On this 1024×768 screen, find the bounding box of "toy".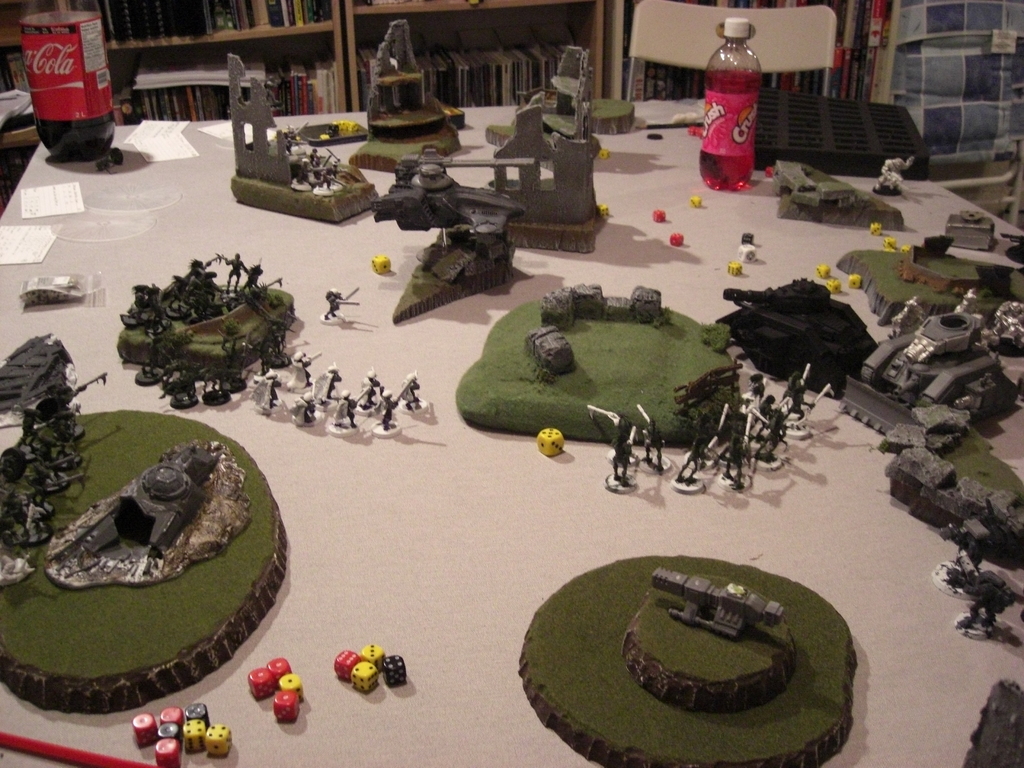
Bounding box: 319/284/358/327.
